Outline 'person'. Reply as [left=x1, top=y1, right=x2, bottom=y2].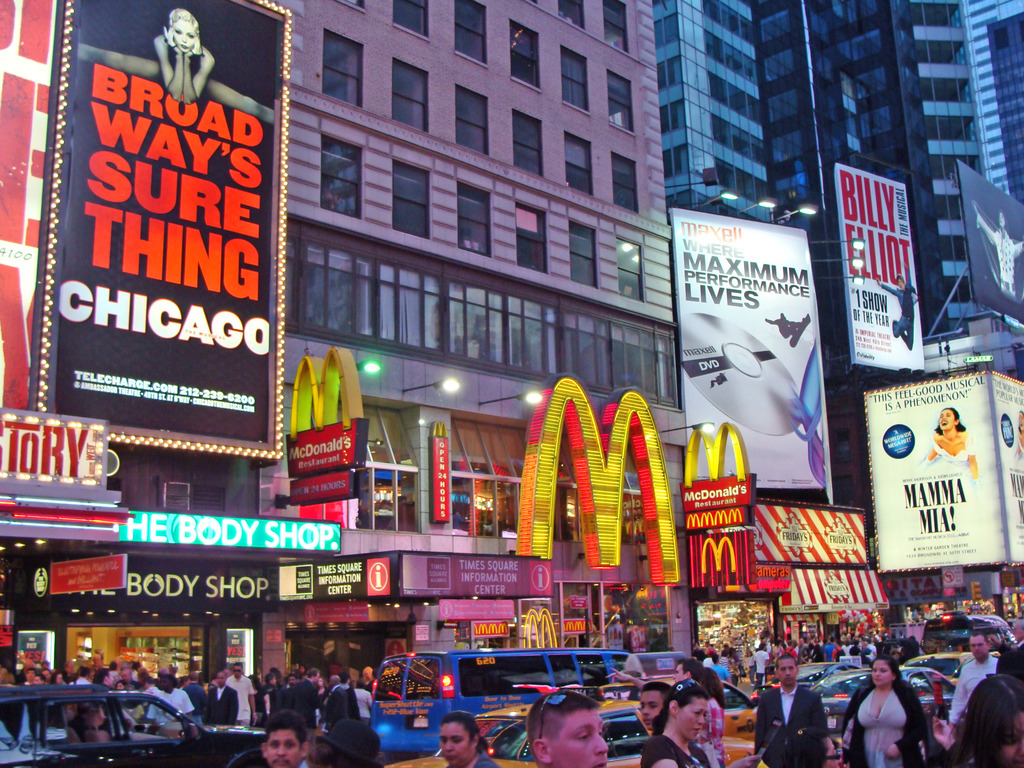
[left=855, top=659, right=927, bottom=767].
